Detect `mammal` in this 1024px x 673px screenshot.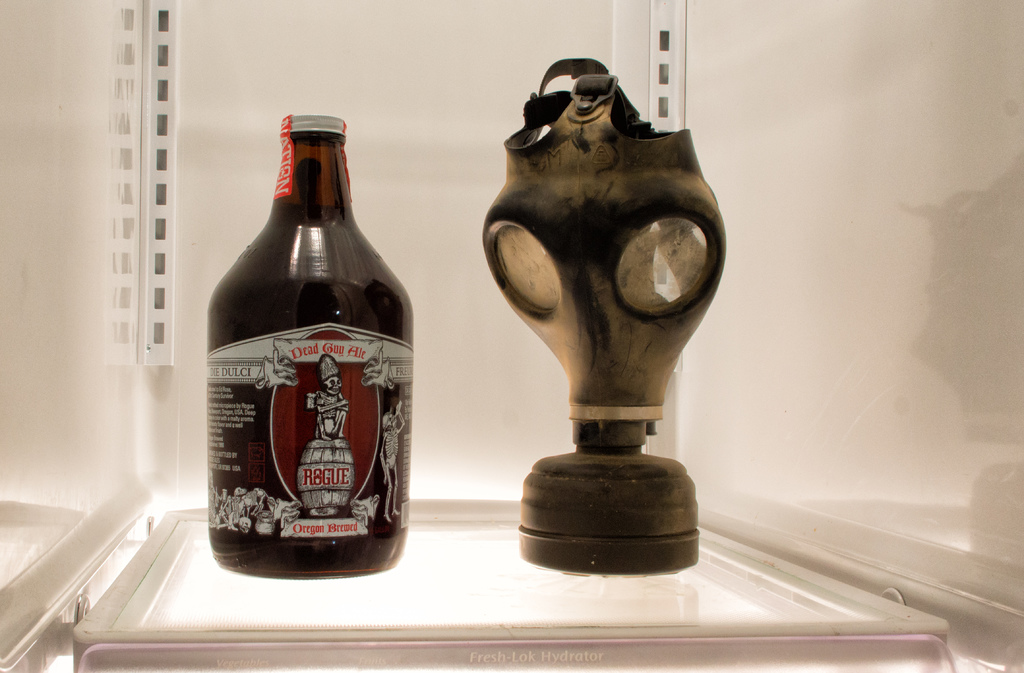
Detection: detection(306, 359, 342, 434).
